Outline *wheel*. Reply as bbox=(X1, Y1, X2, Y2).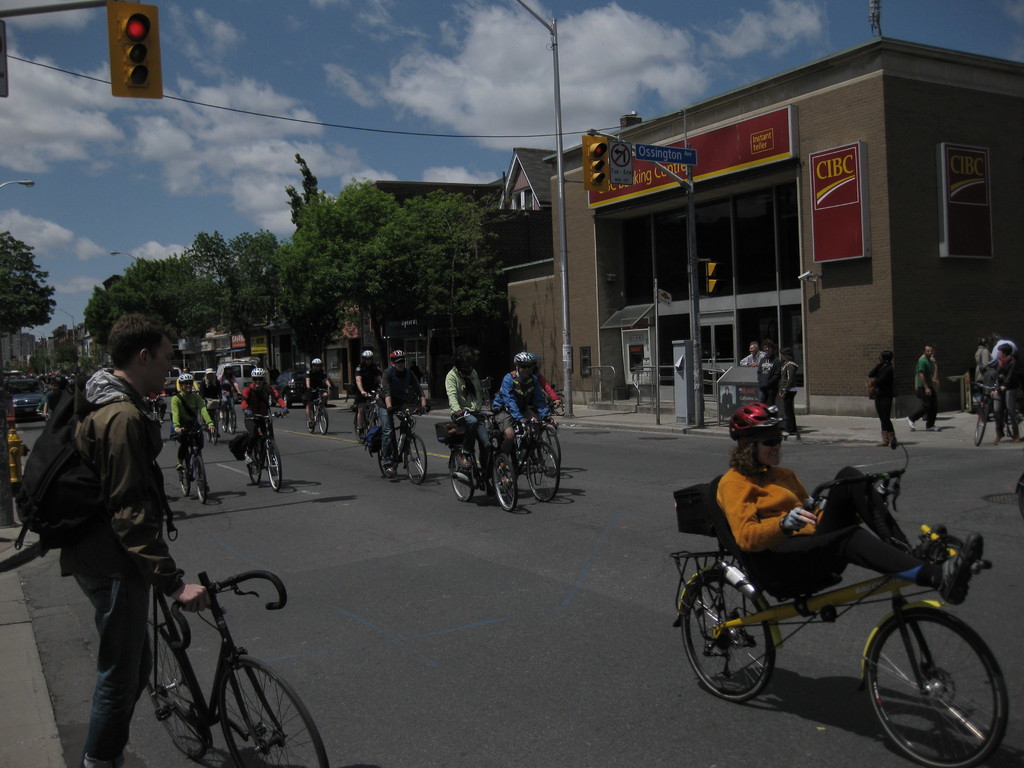
bbox=(1004, 387, 1022, 446).
